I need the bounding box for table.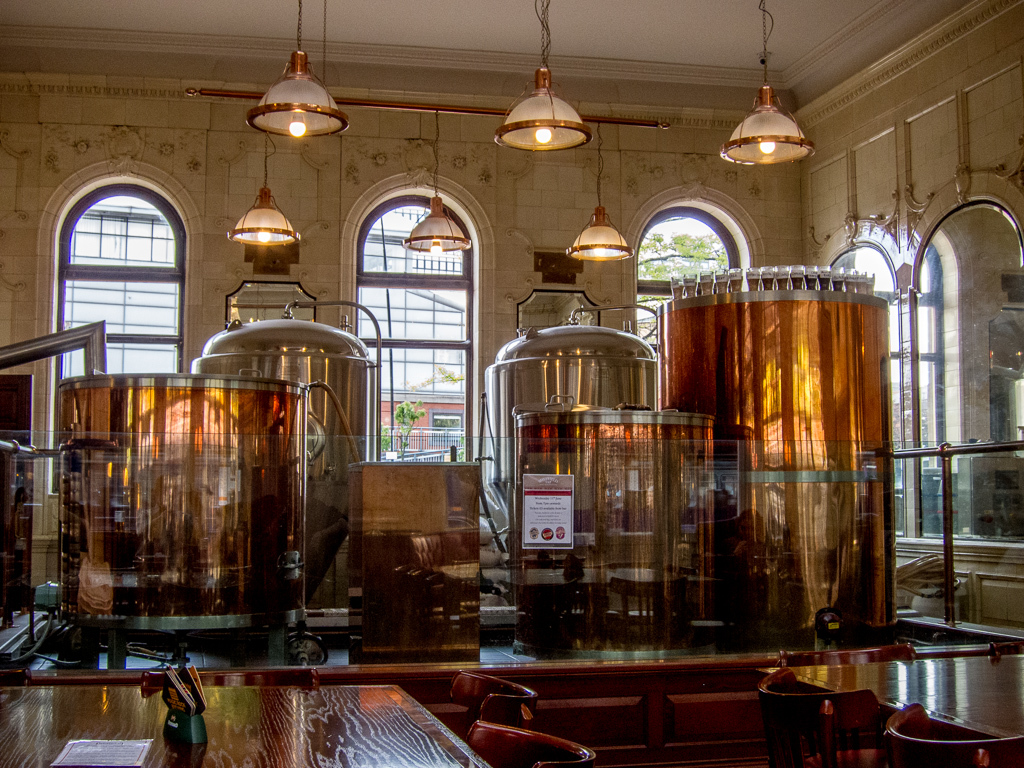
Here it is: crop(762, 651, 1023, 761).
